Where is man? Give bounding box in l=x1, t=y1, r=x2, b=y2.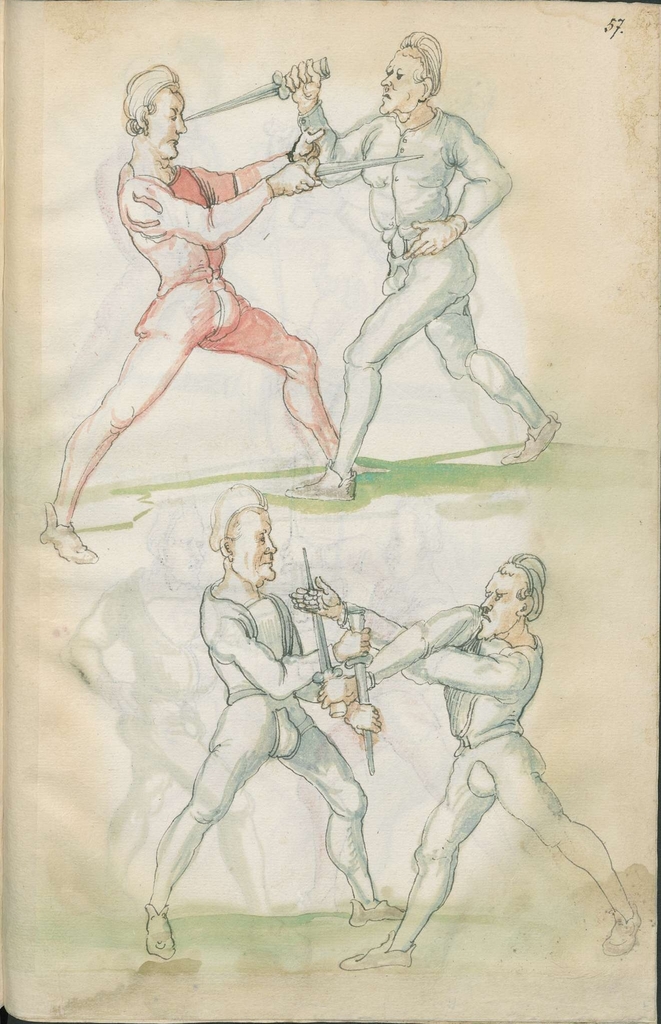
l=290, t=545, r=639, b=973.
